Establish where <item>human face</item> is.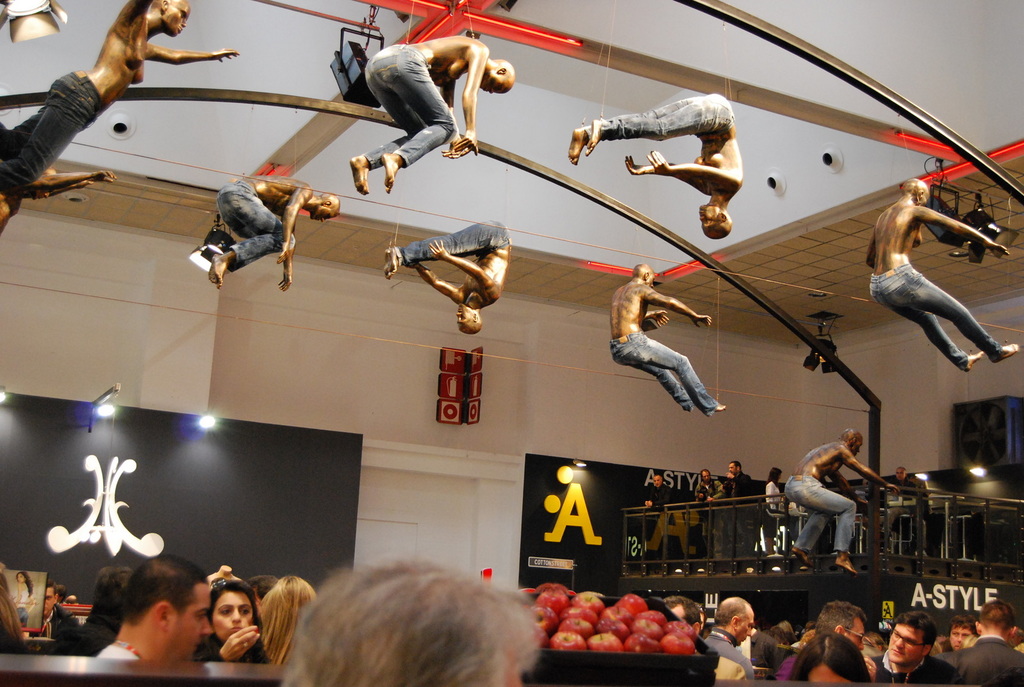
Established at region(314, 210, 338, 224).
